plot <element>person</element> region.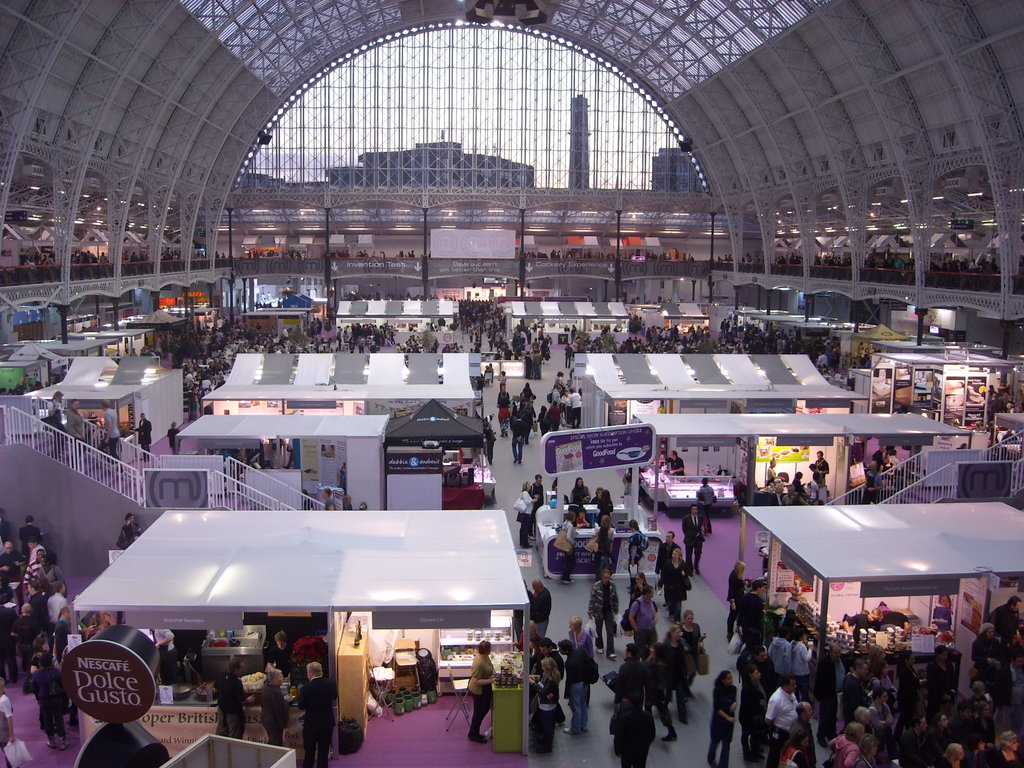
Plotted at [x1=515, y1=479, x2=540, y2=549].
